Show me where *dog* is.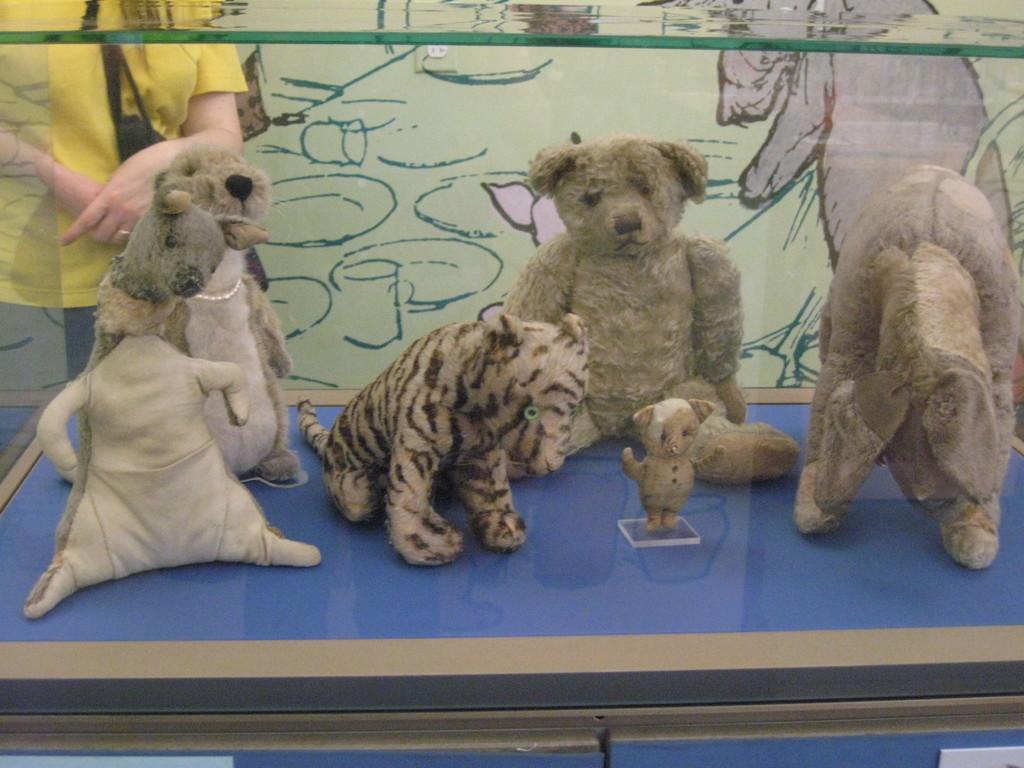
*dog* is at bbox=[151, 138, 303, 483].
